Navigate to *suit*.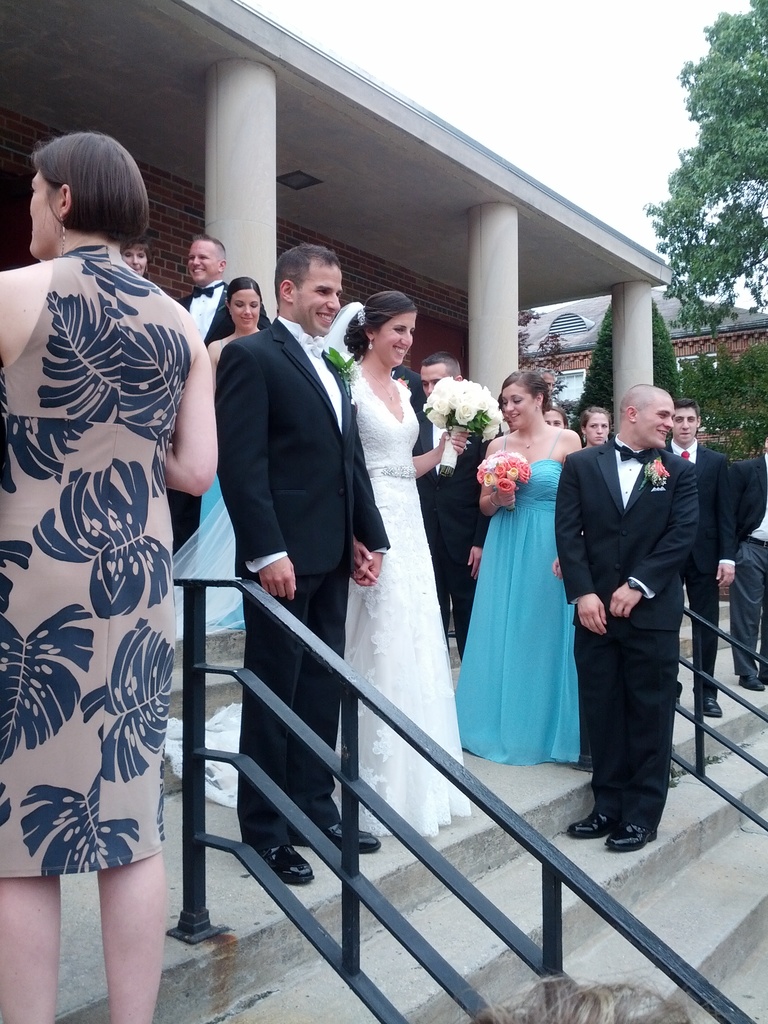
Navigation target: <box>214,244,396,794</box>.
